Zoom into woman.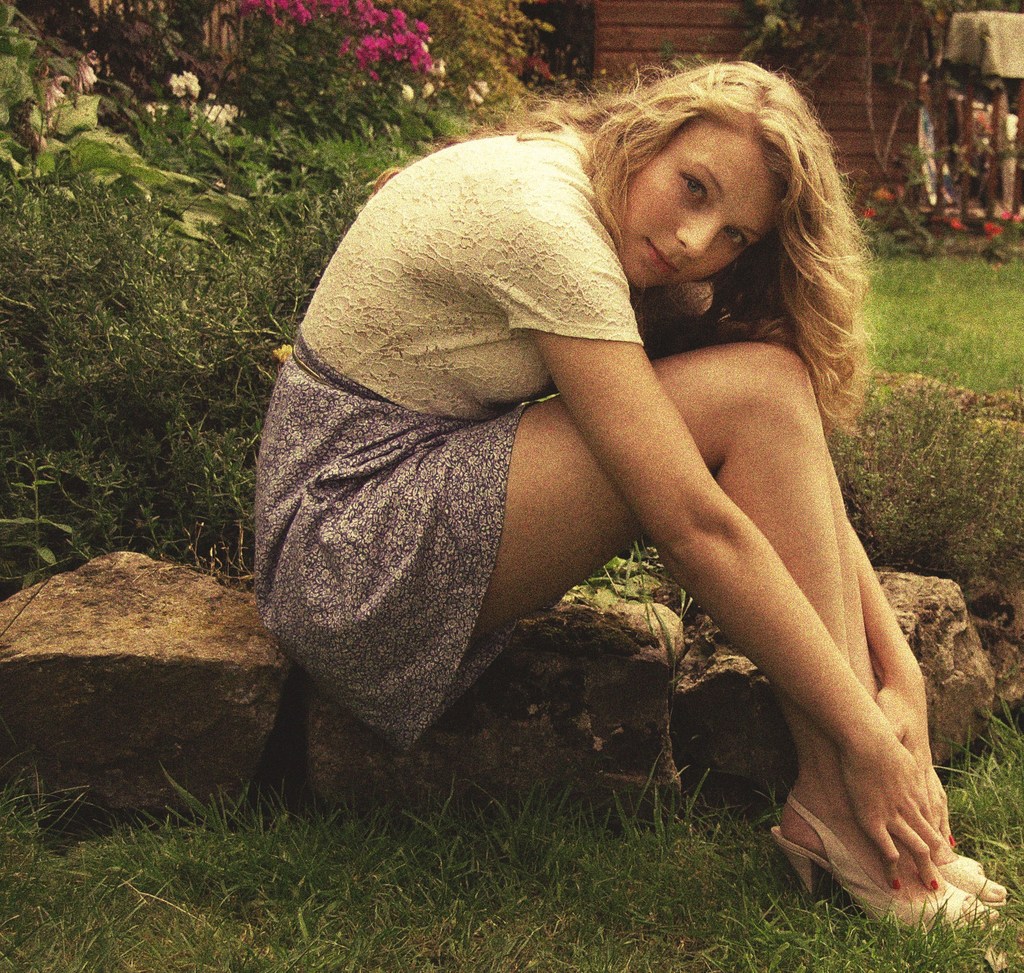
Zoom target: bbox=[278, 31, 952, 914].
